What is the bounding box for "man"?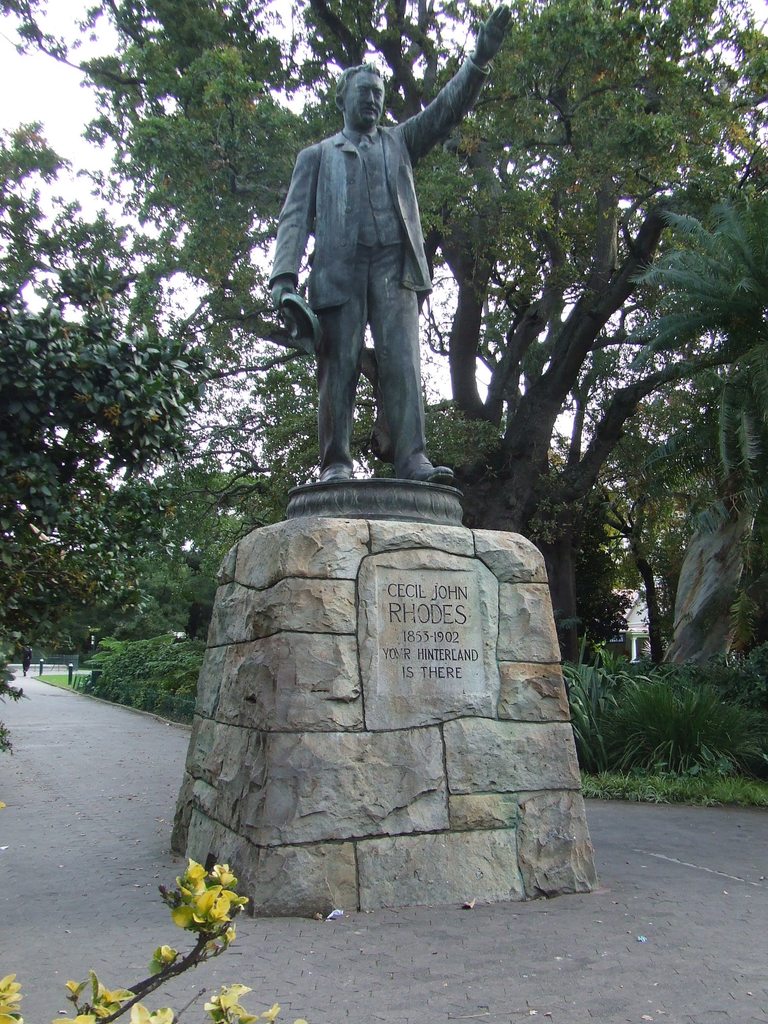
locate(269, 1, 504, 492).
